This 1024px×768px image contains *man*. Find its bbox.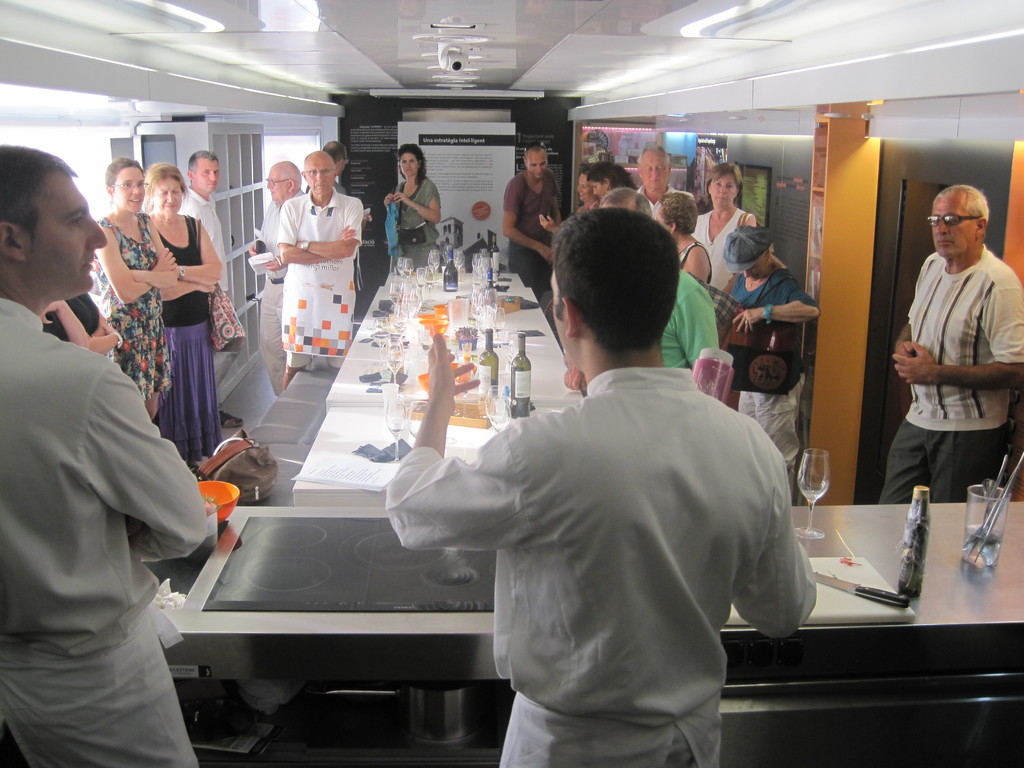
(x1=244, y1=164, x2=300, y2=378).
